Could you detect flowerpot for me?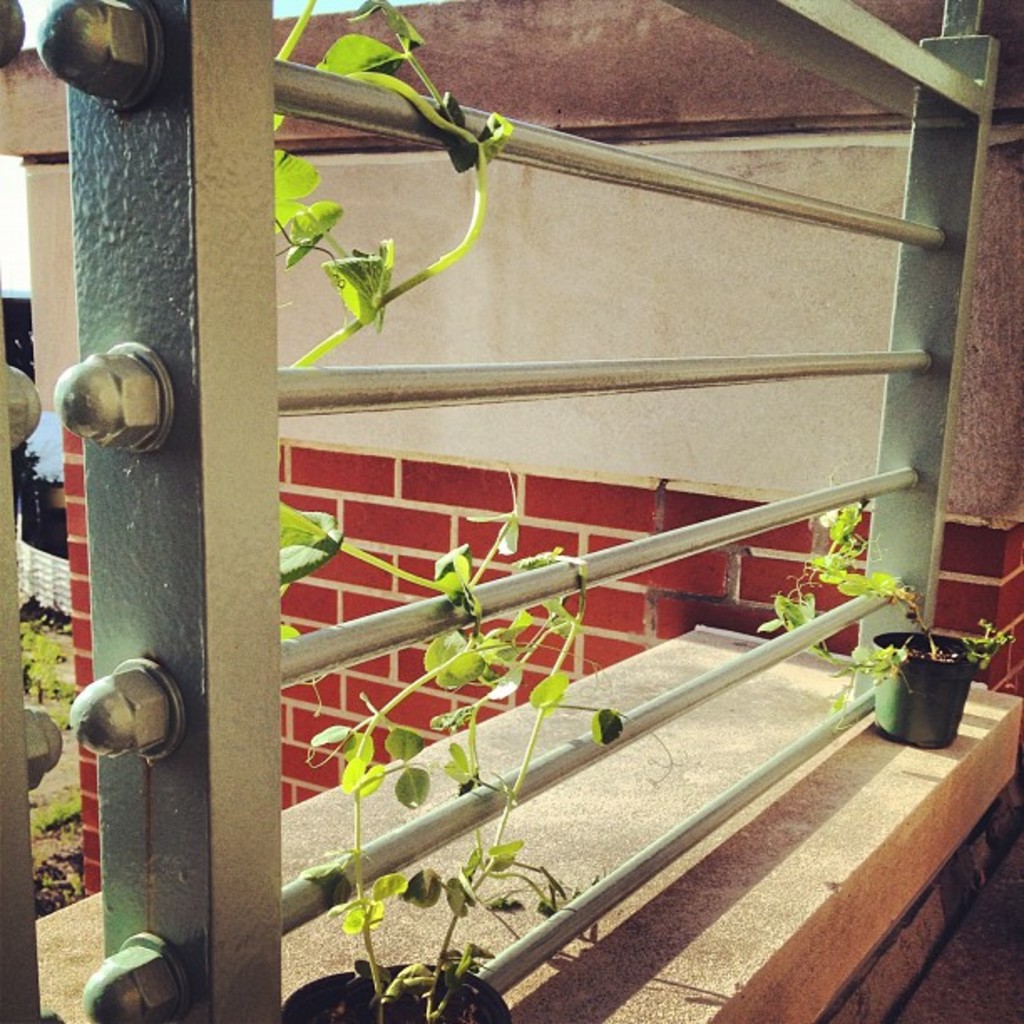
Detection result: region(346, 942, 505, 1022).
